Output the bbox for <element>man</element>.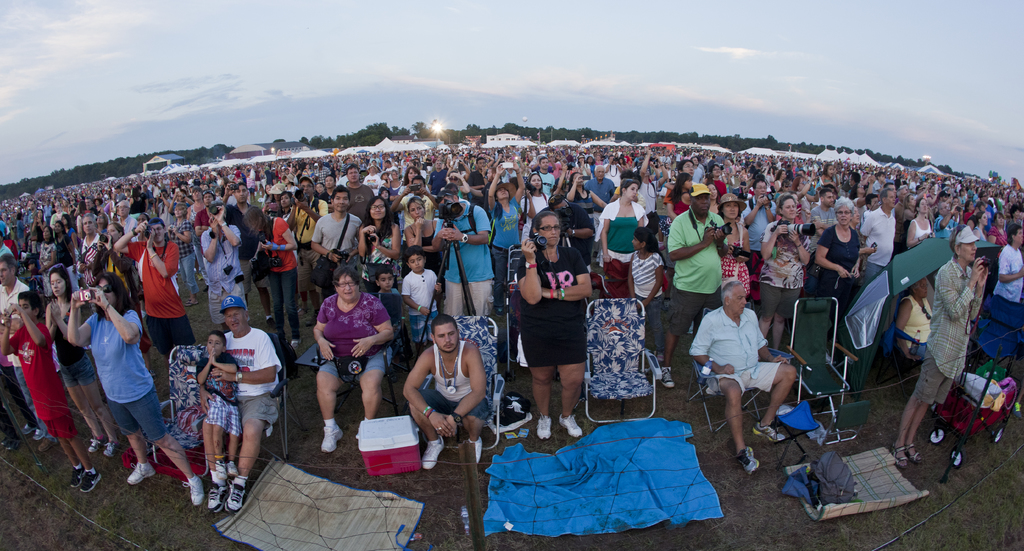
region(198, 201, 255, 331).
